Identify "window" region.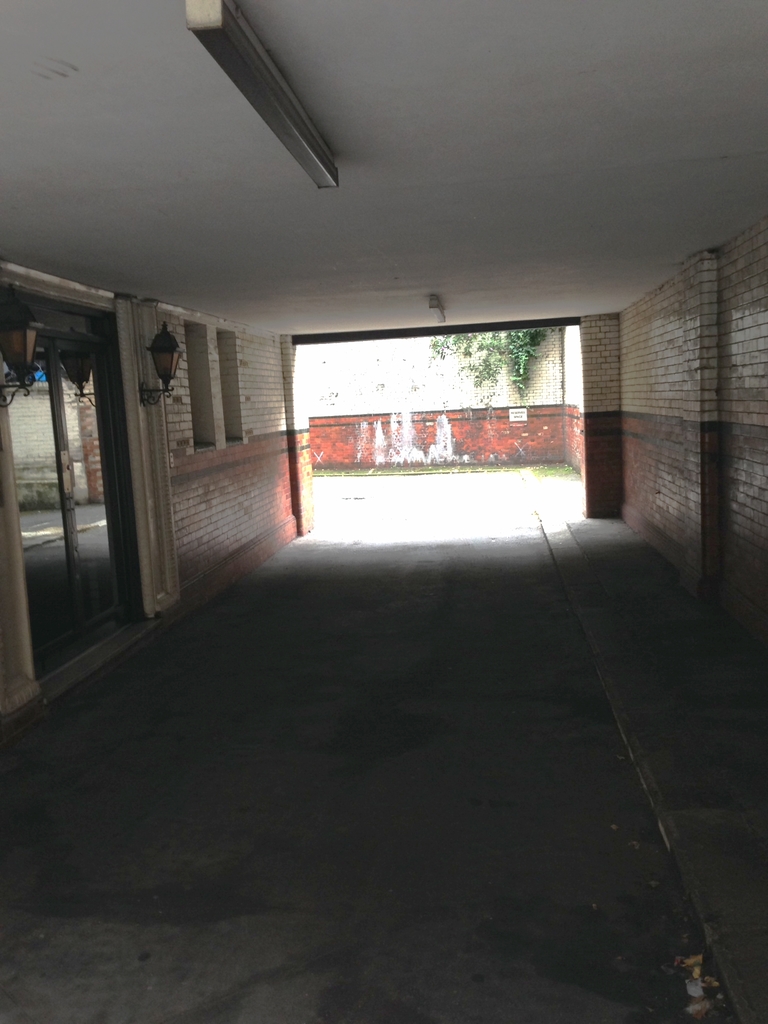
Region: {"left": 184, "top": 324, "right": 221, "bottom": 454}.
